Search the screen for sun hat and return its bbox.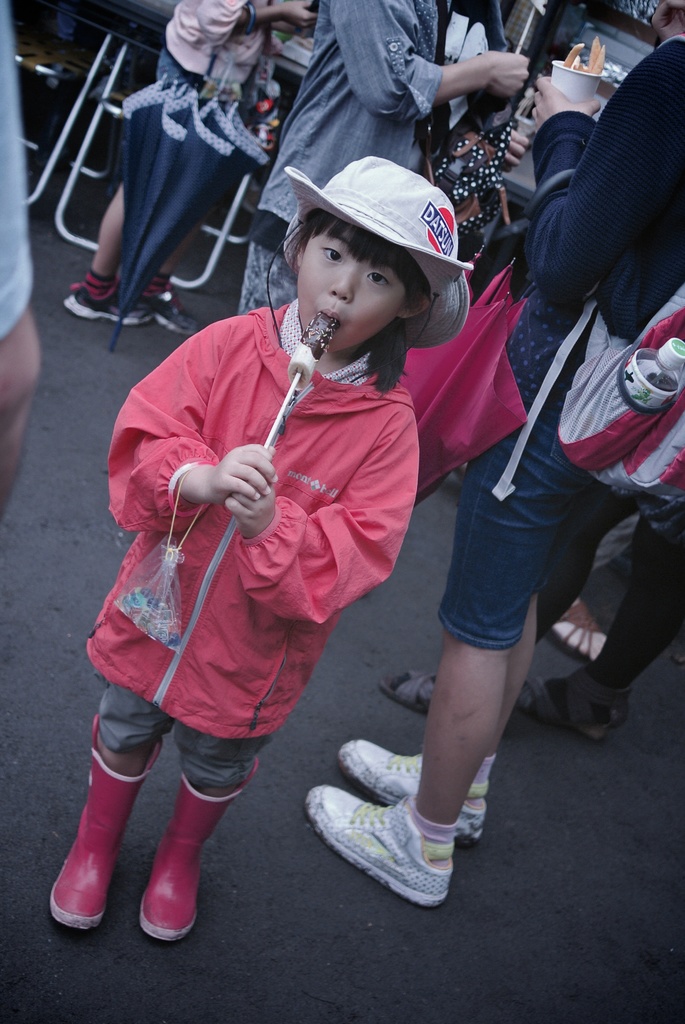
Found: locate(277, 146, 471, 357).
